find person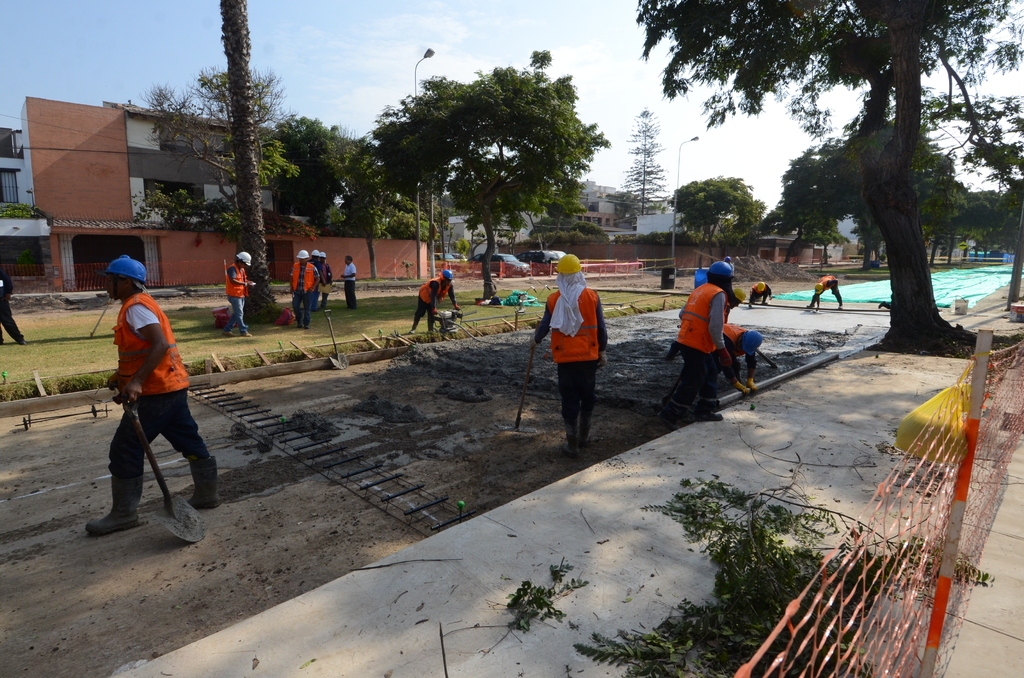
(227, 252, 252, 337)
